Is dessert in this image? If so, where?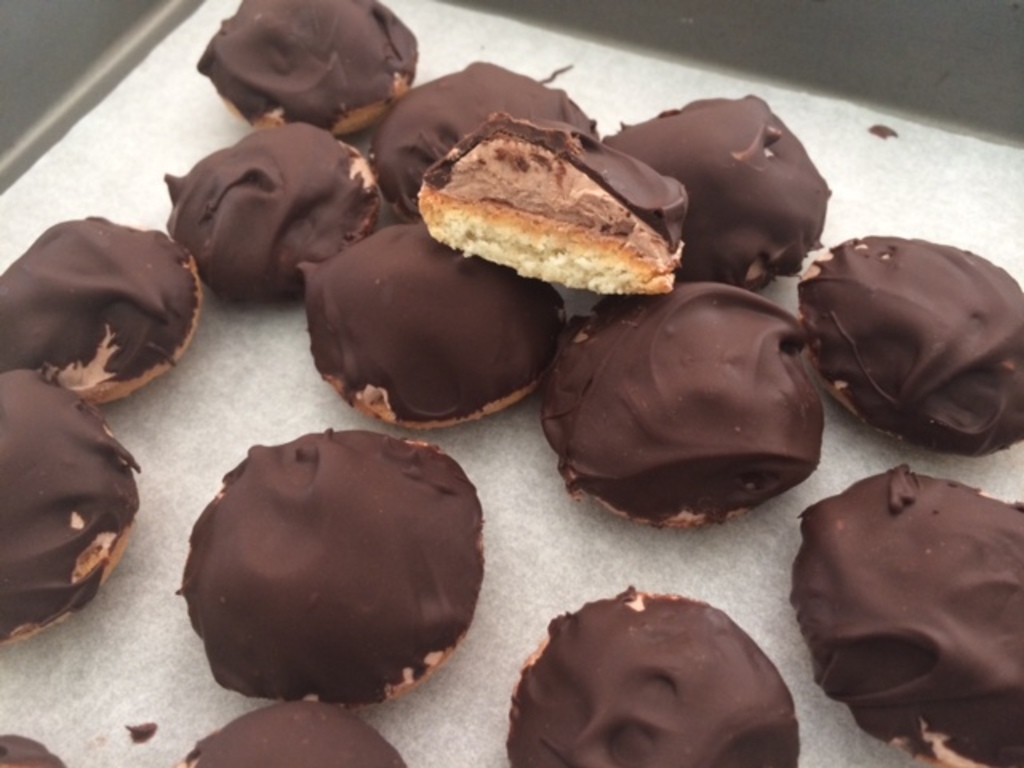
Yes, at 595:86:835:285.
